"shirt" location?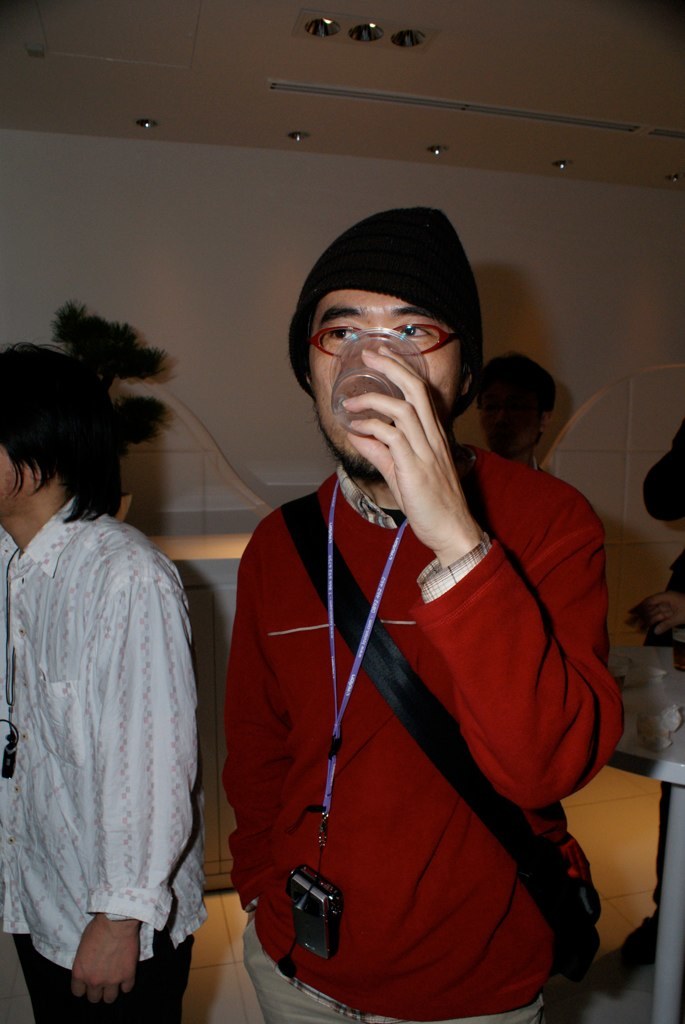
x1=8, y1=481, x2=224, y2=964
